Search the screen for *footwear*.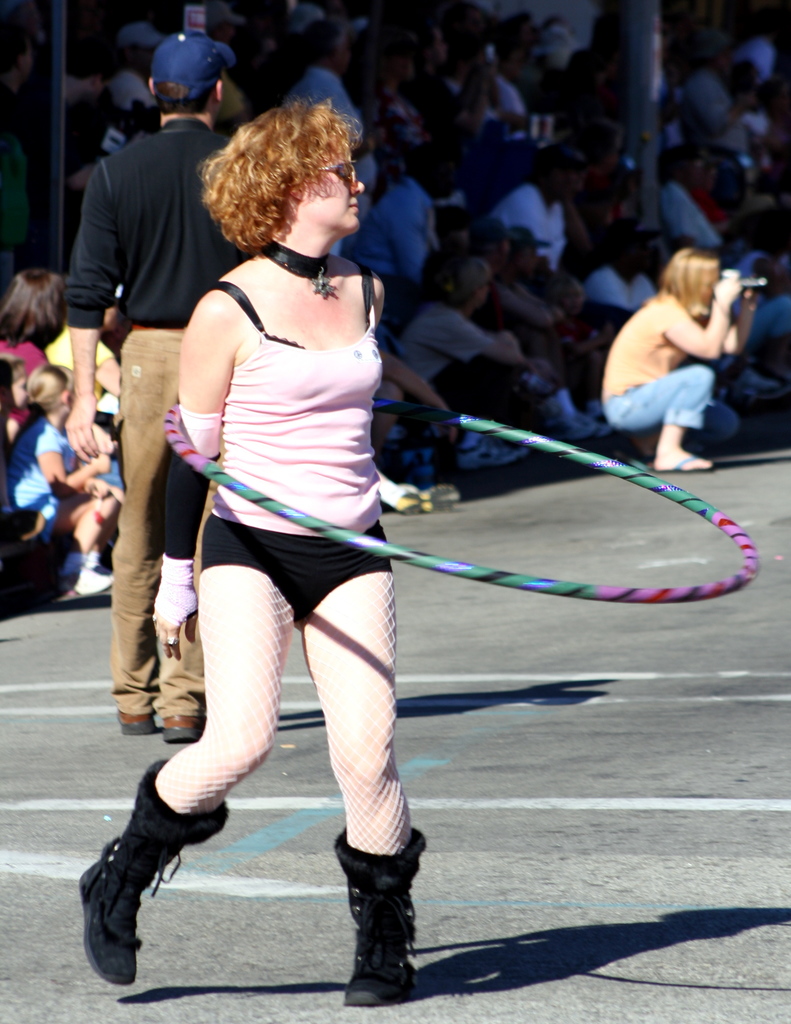
Found at <bbox>76, 753, 230, 987</bbox>.
